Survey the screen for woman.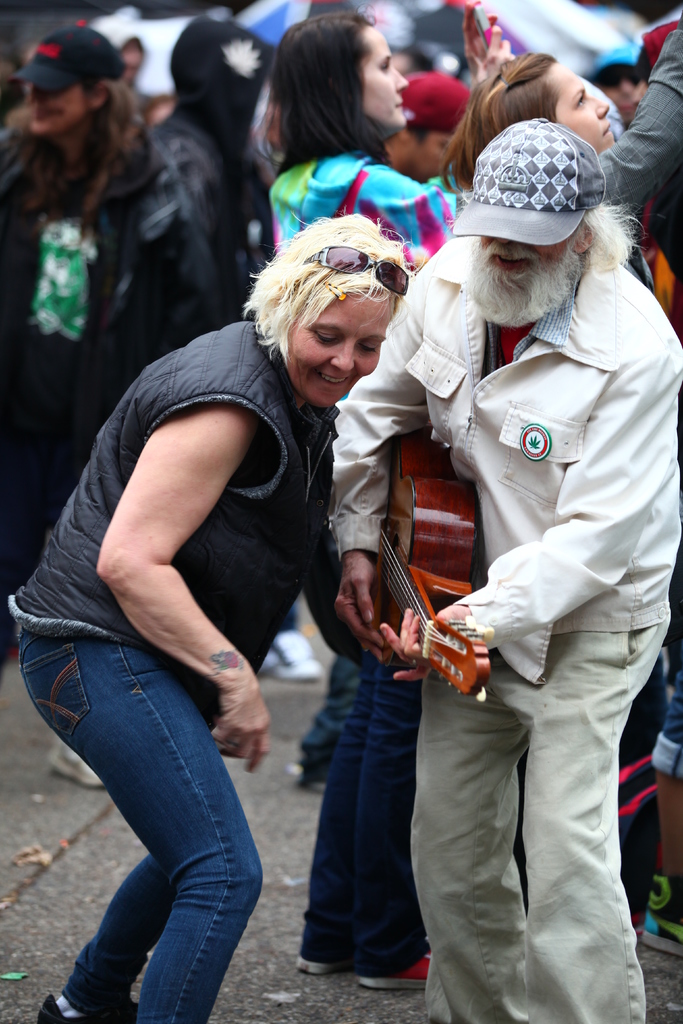
Survey found: box(260, 9, 470, 284).
